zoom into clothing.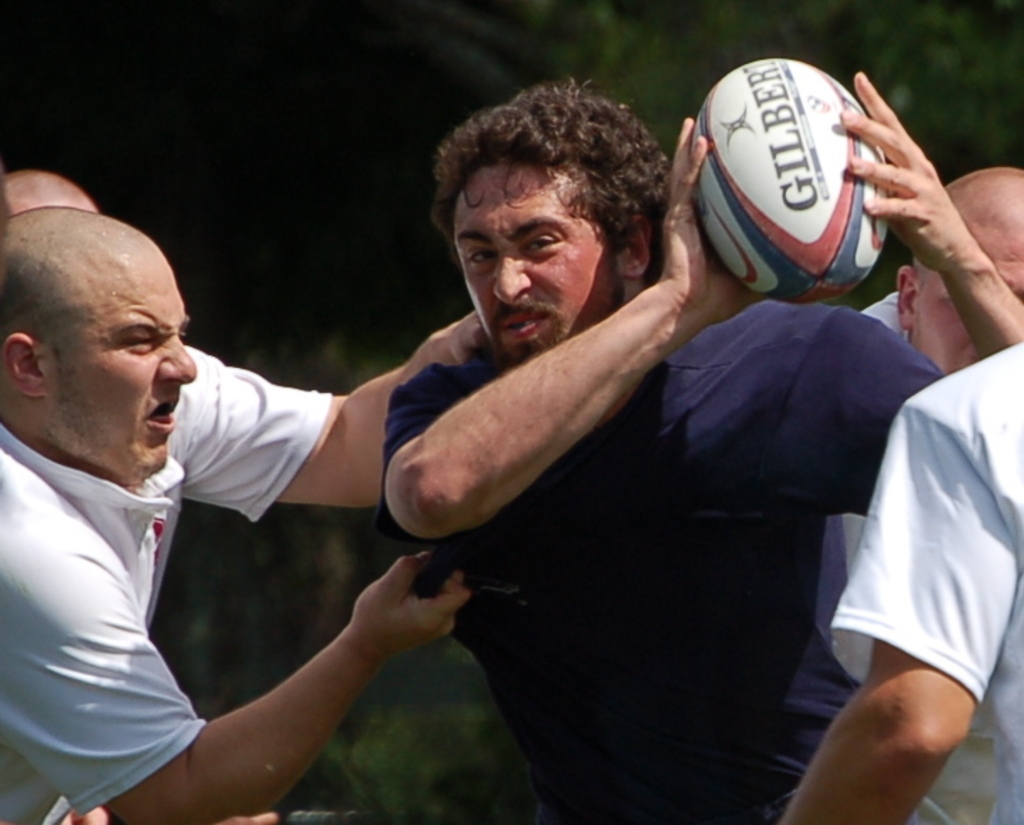
Zoom target: 373, 291, 957, 824.
